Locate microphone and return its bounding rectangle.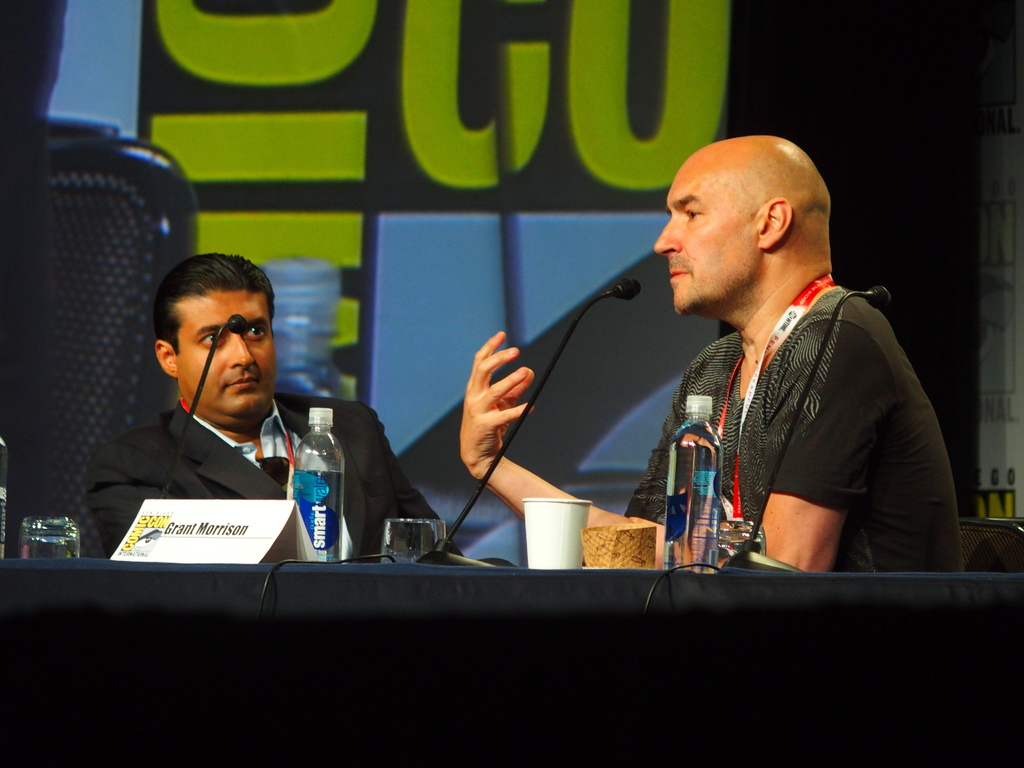
pyautogui.locateOnScreen(608, 278, 640, 301).
